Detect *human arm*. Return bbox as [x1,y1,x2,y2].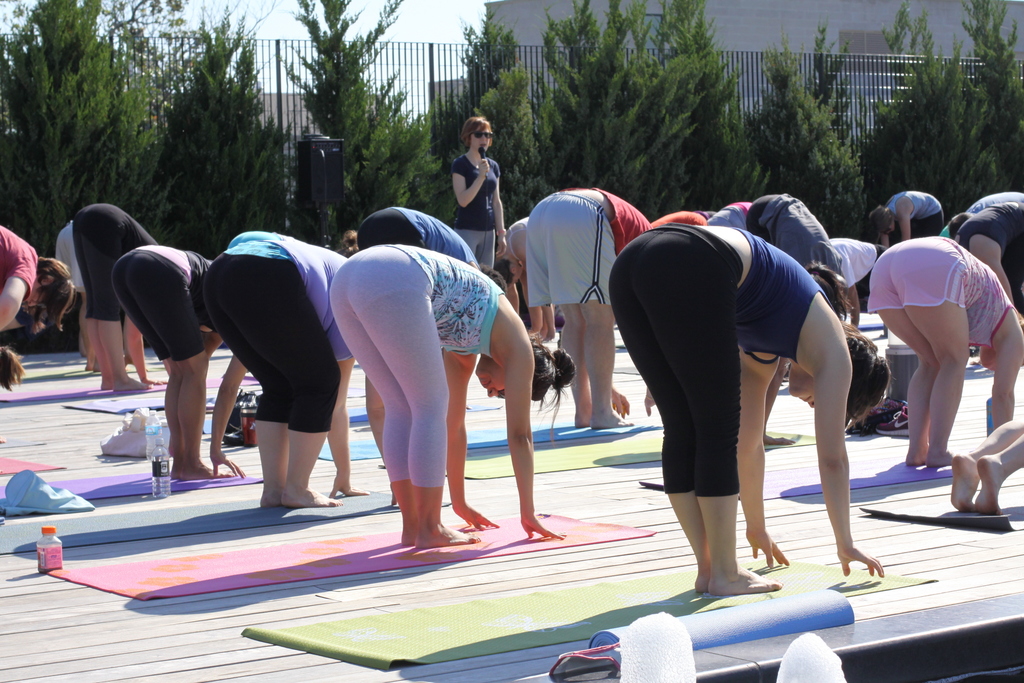
[811,316,884,577].
